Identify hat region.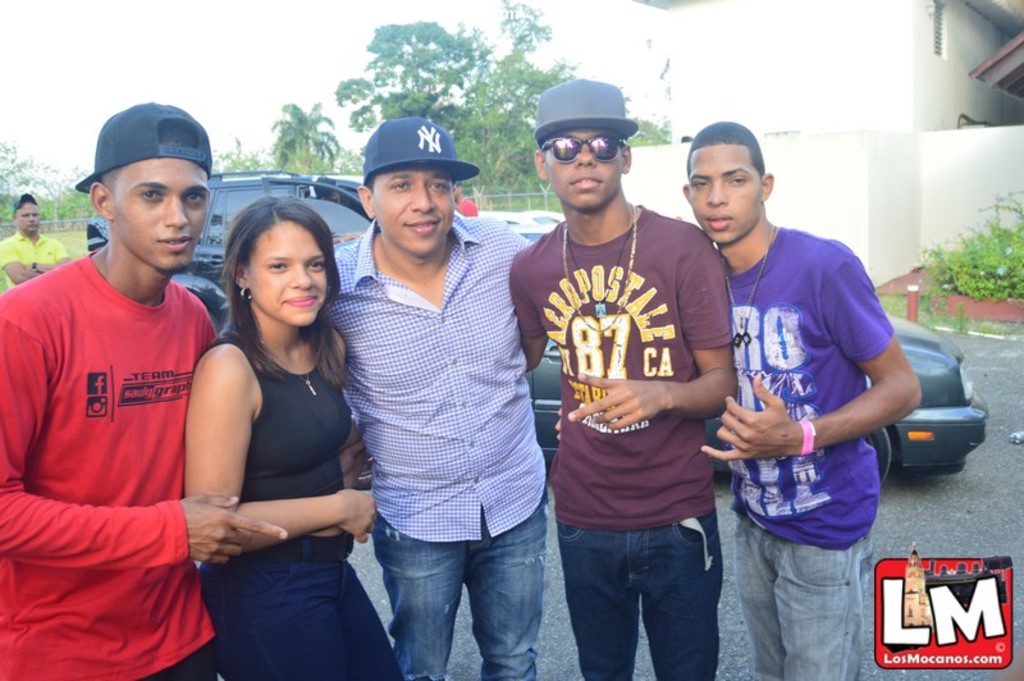
Region: Rect(361, 118, 479, 182).
